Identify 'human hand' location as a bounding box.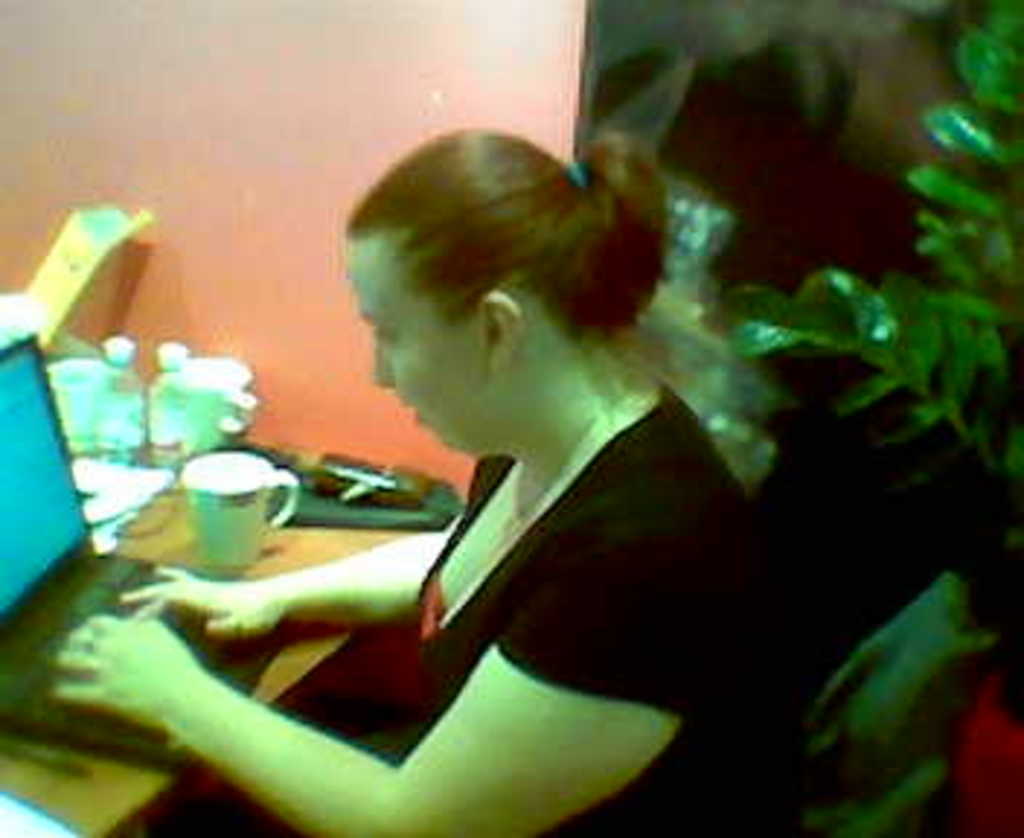
(left=116, top=564, right=288, bottom=646).
